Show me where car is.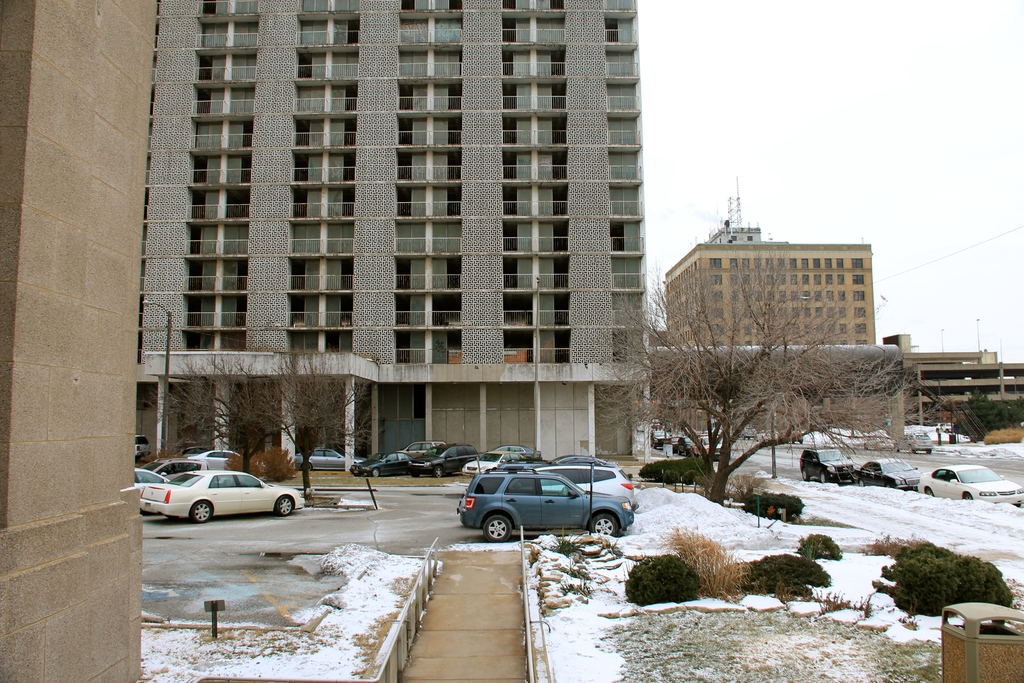
car is at crop(799, 446, 856, 486).
